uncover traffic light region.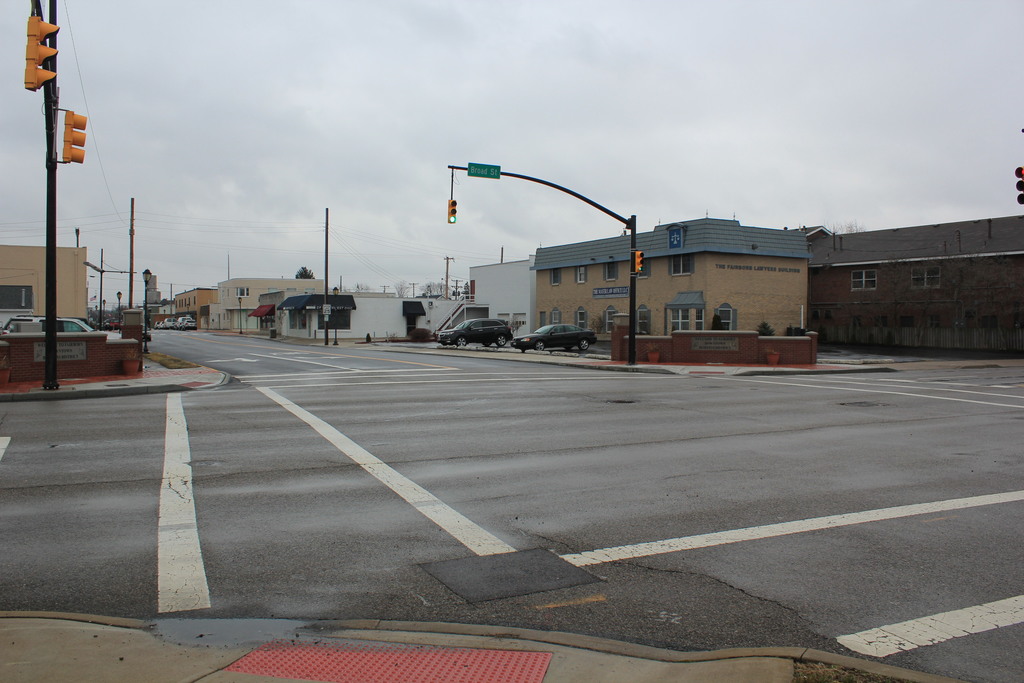
Uncovered: x1=23 y1=14 x2=59 y2=93.
